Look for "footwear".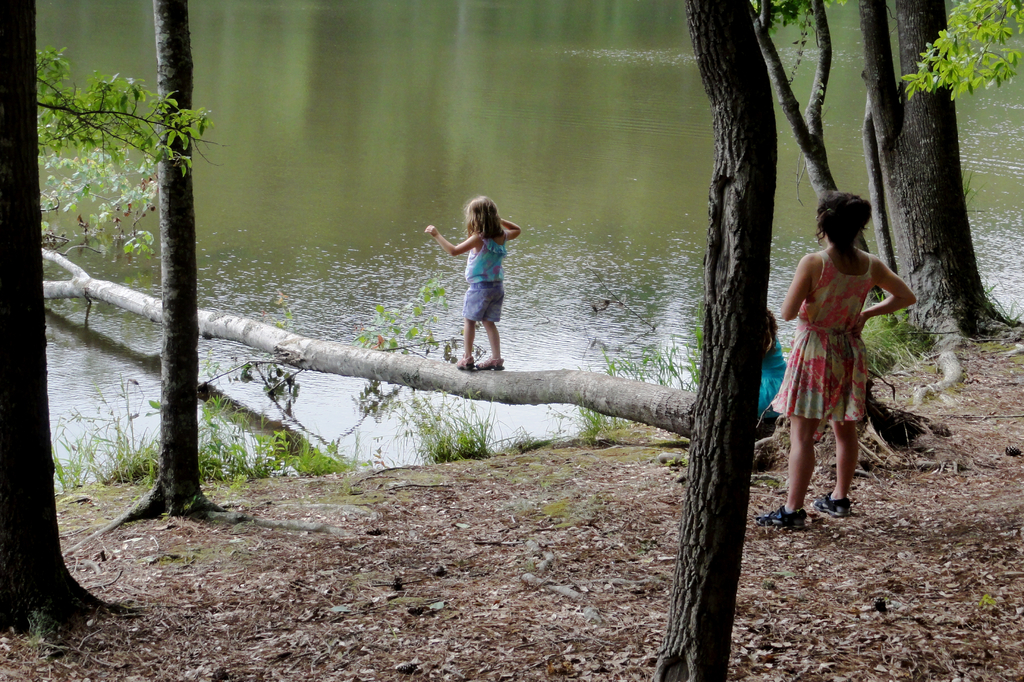
Found: left=458, top=356, right=472, bottom=371.
